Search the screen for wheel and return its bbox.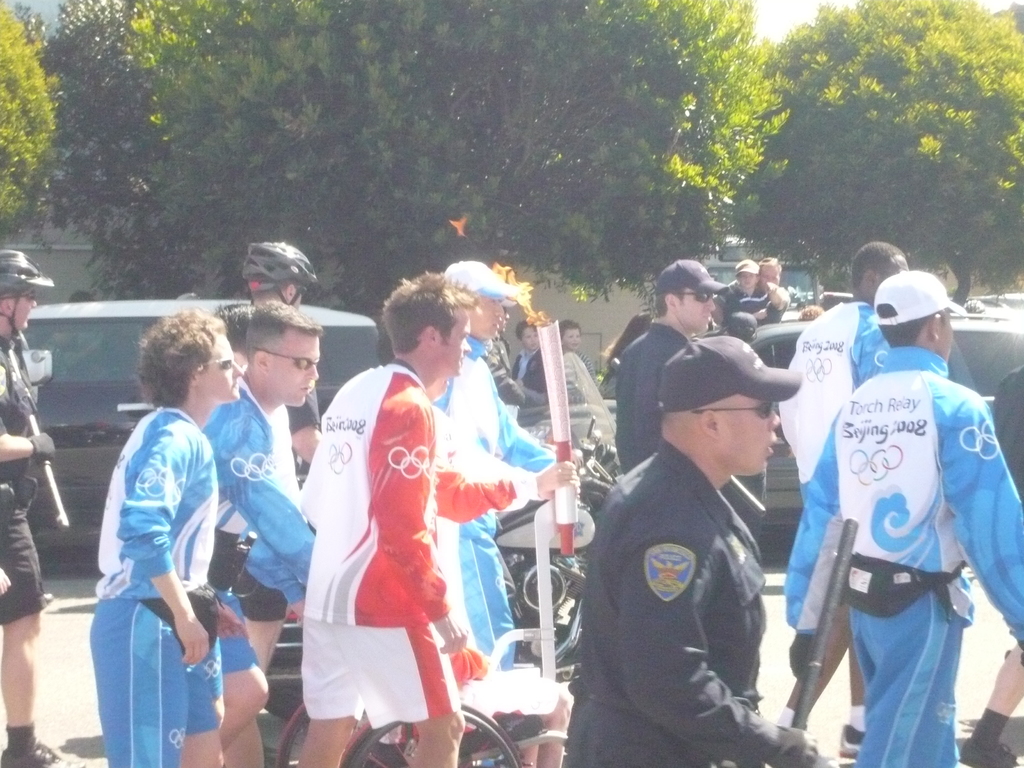
Found: [279, 704, 472, 767].
